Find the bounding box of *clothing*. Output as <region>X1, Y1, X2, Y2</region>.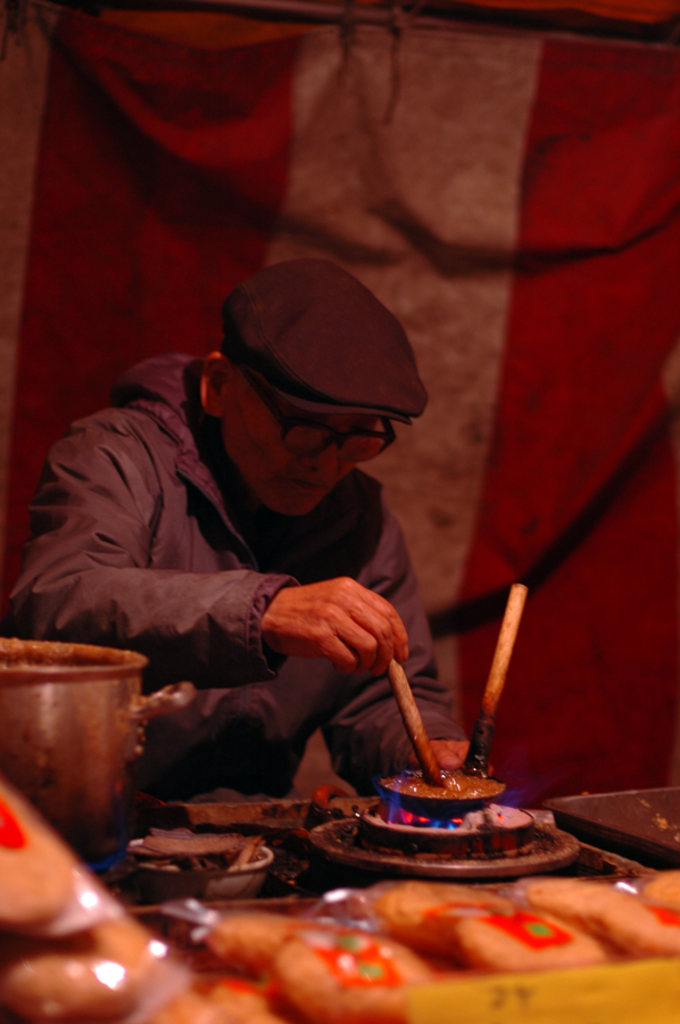
<region>2, 346, 500, 818</region>.
